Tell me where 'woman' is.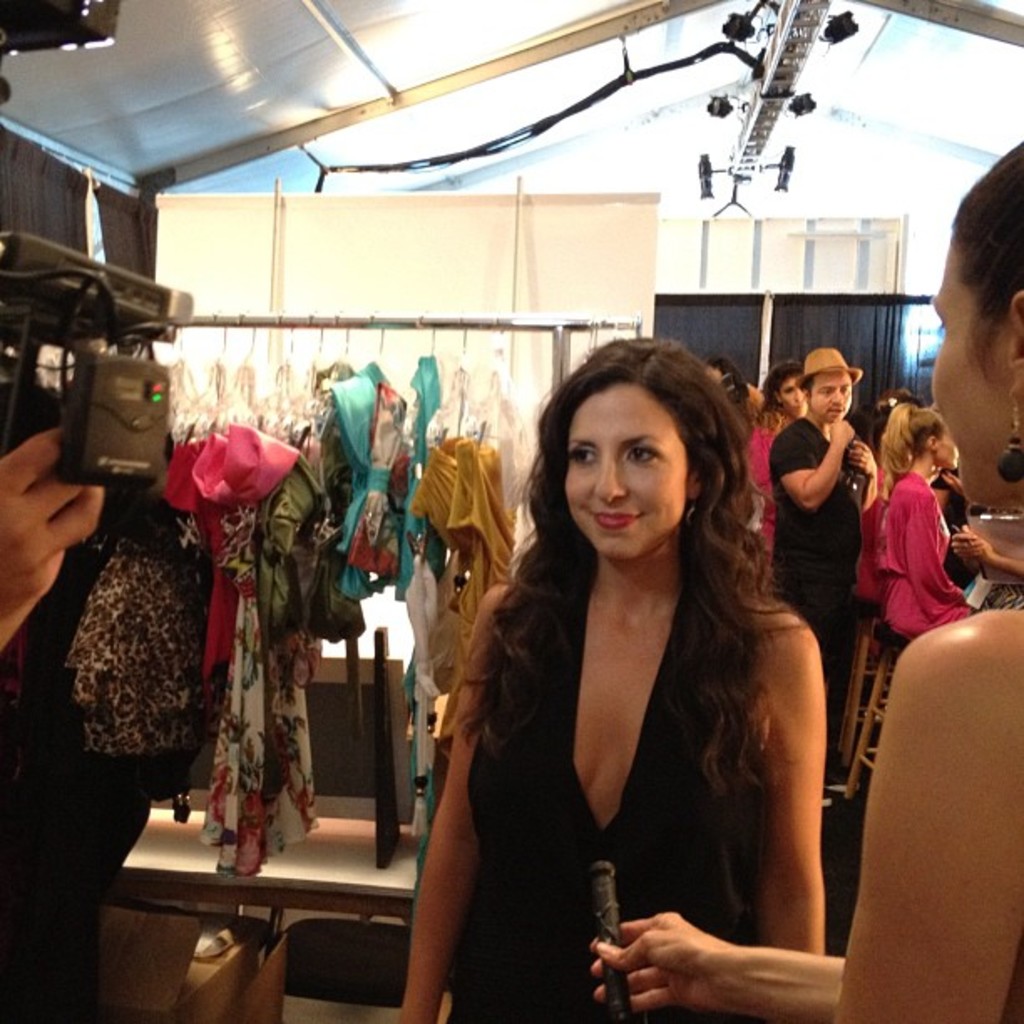
'woman' is at (873,393,991,658).
